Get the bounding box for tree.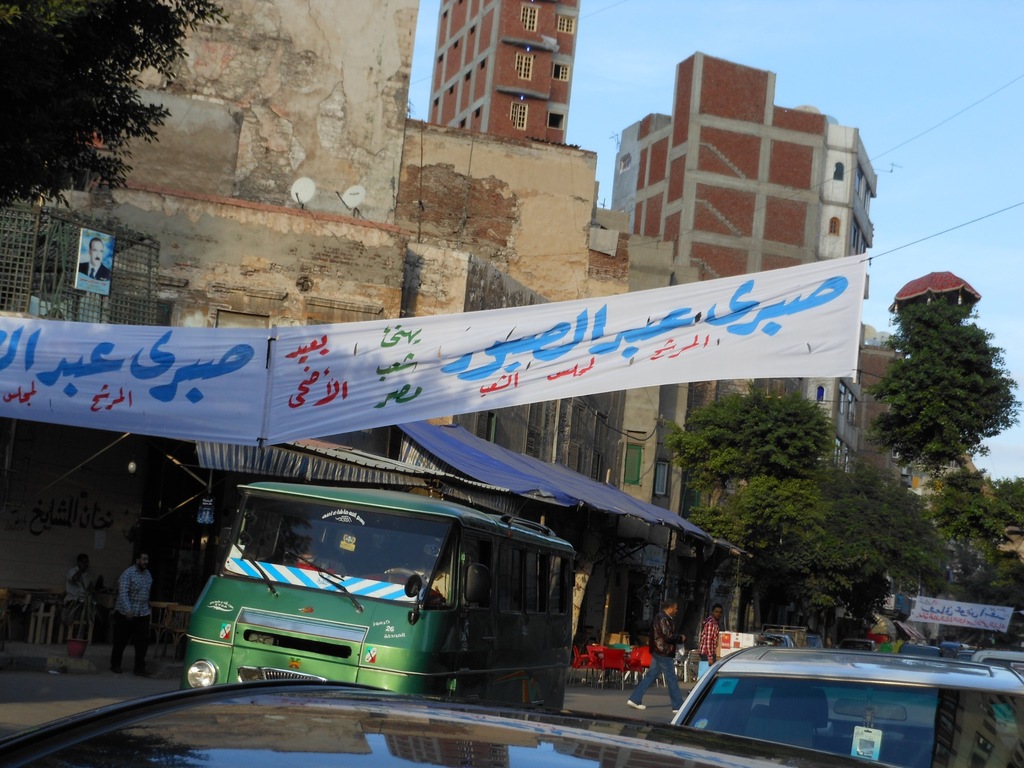
<bbox>829, 222, 1011, 613</bbox>.
